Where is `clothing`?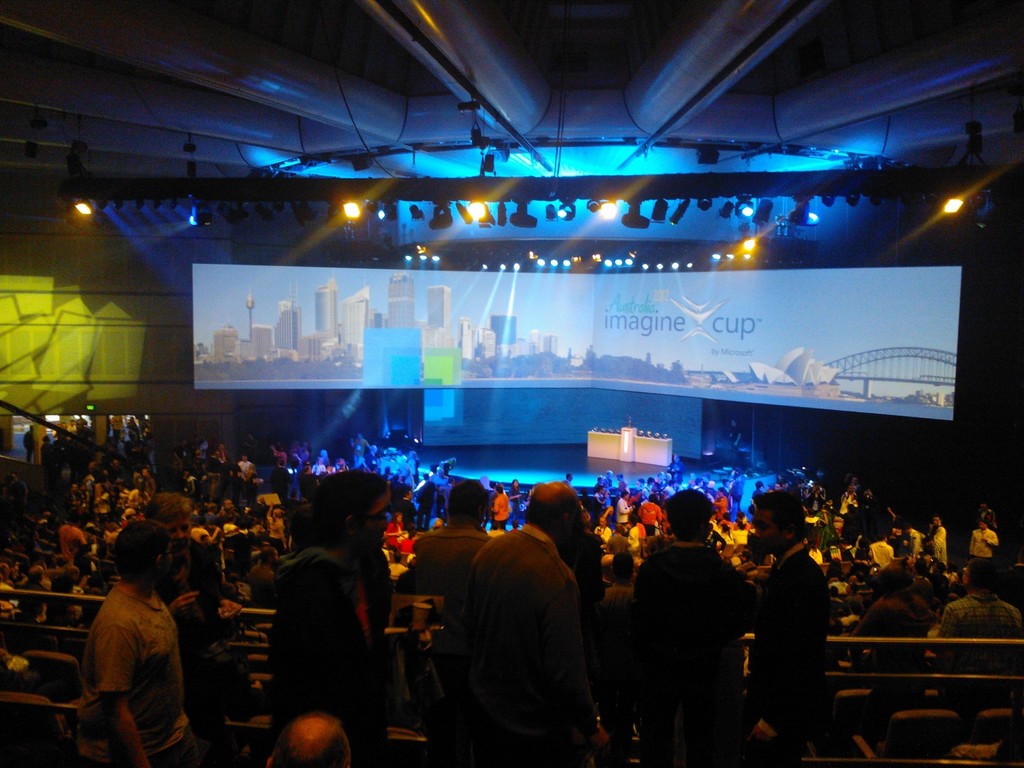
[left=263, top=516, right=289, bottom=544].
